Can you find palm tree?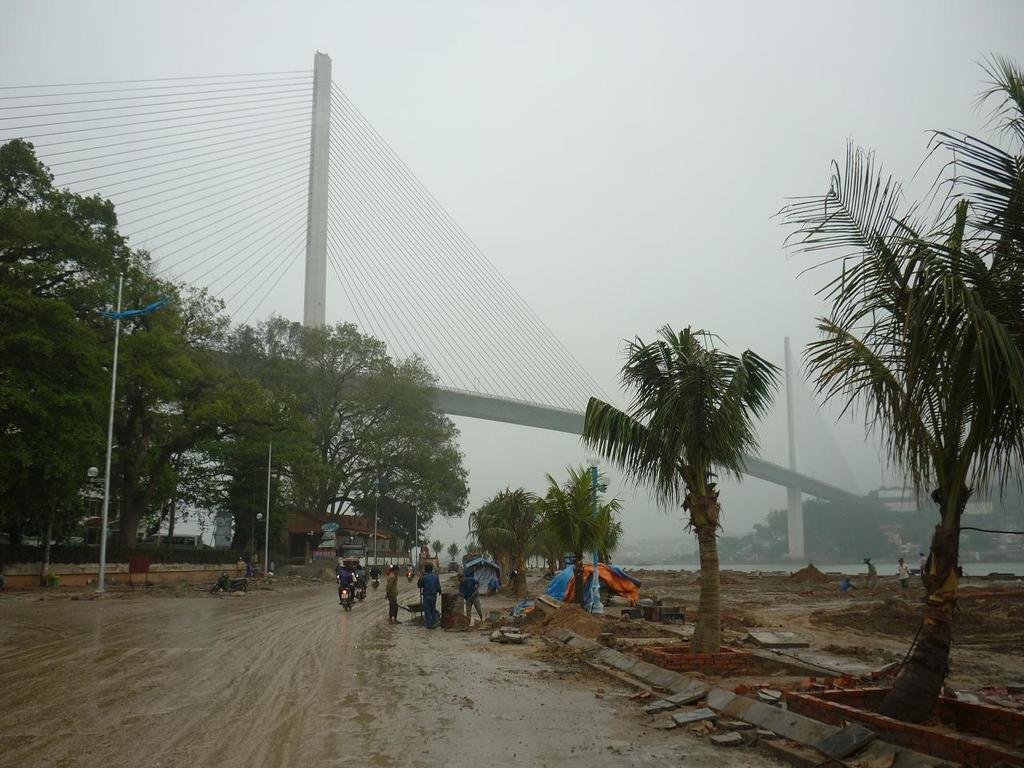
Yes, bounding box: bbox(572, 474, 636, 562).
